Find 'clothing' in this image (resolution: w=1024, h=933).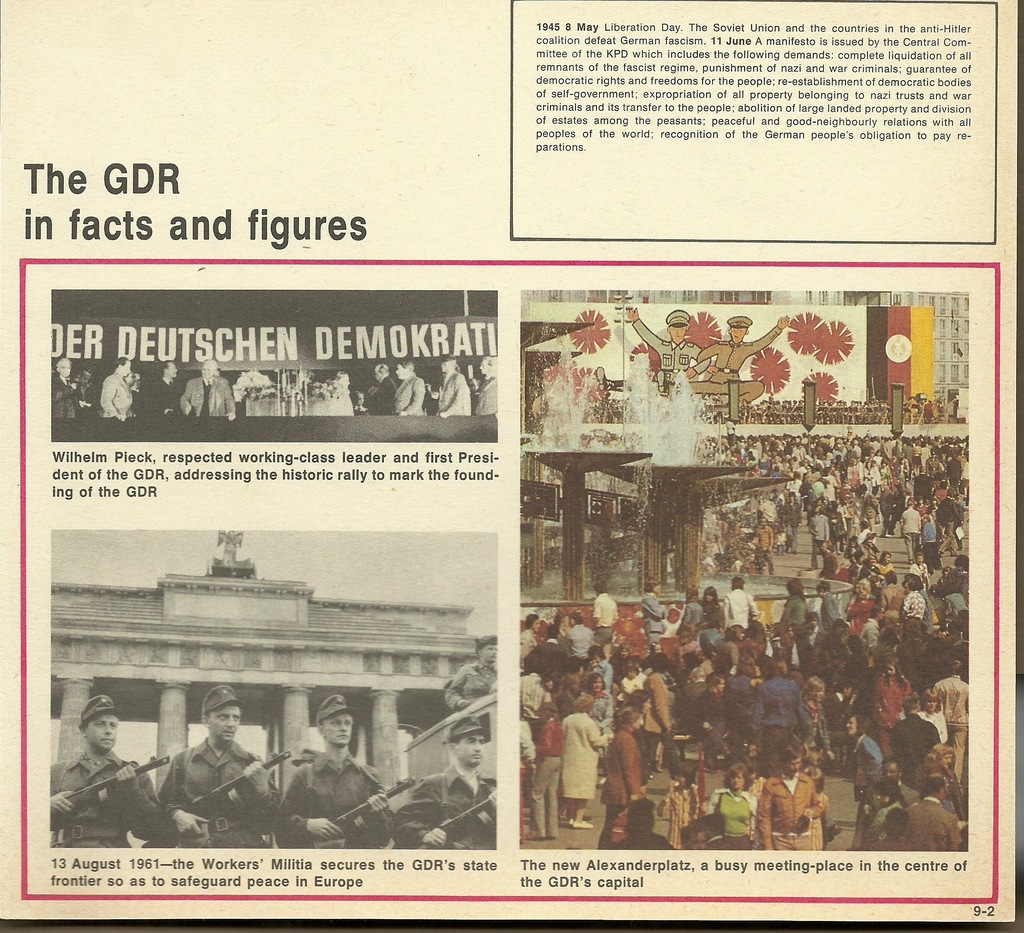
bbox(158, 731, 280, 849).
